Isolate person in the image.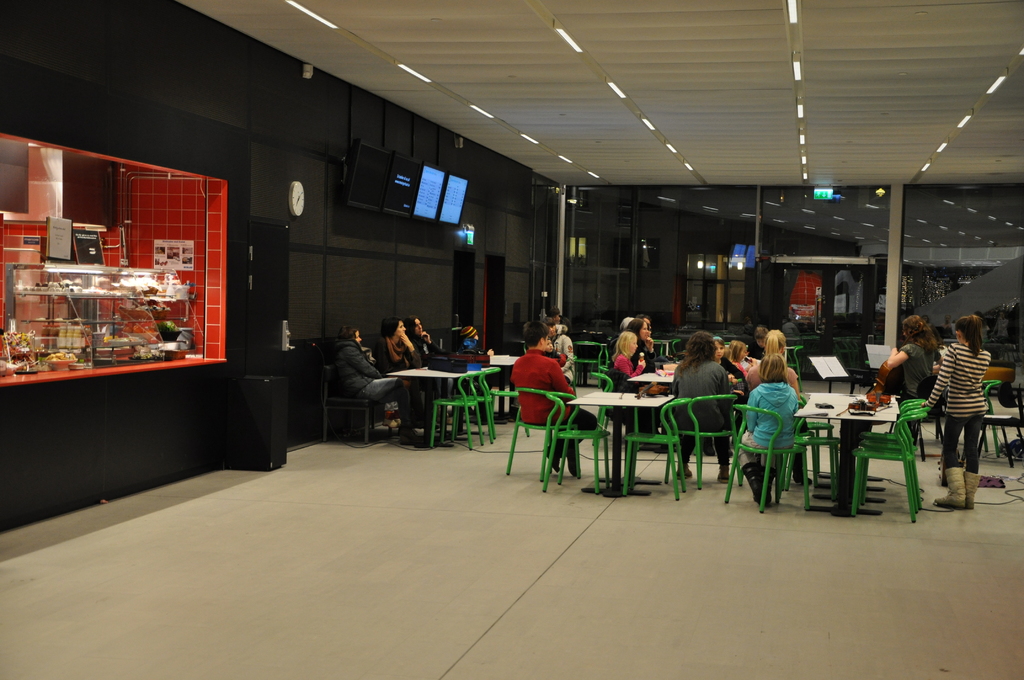
Isolated region: crop(514, 311, 580, 474).
